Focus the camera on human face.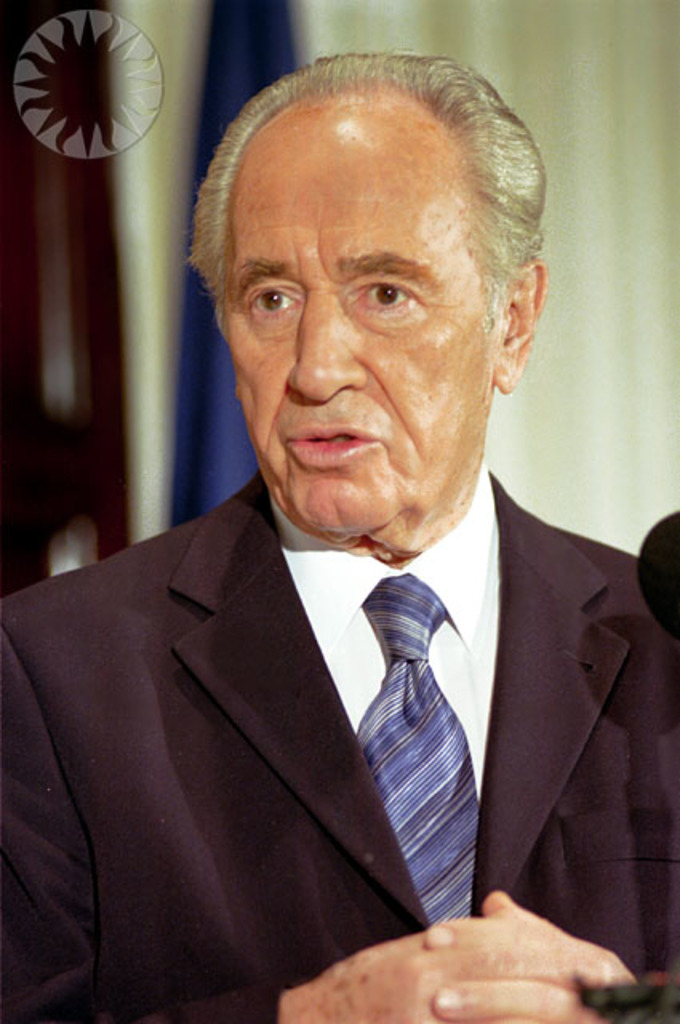
Focus region: [226, 91, 494, 536].
